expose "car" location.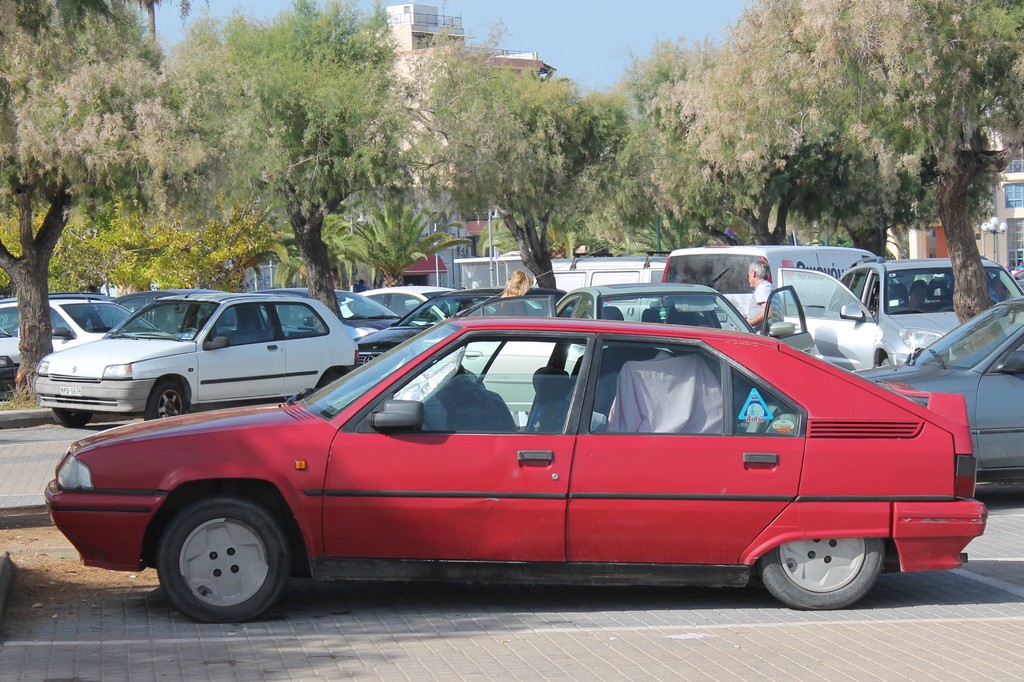
Exposed at {"x1": 661, "y1": 243, "x2": 886, "y2": 330}.
